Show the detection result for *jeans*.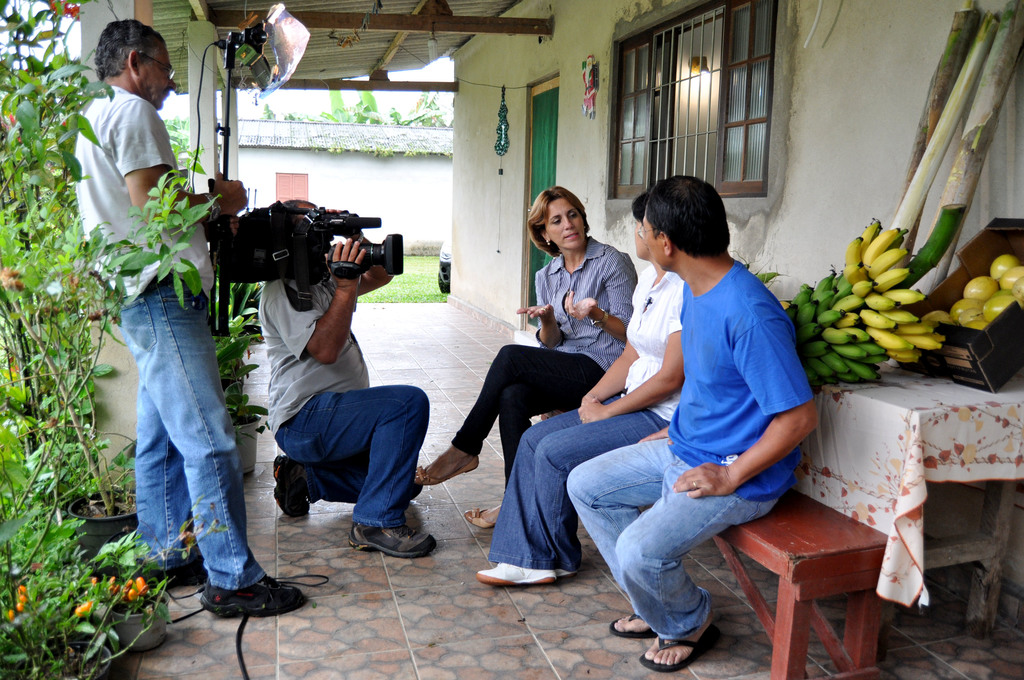
BBox(280, 384, 432, 526).
